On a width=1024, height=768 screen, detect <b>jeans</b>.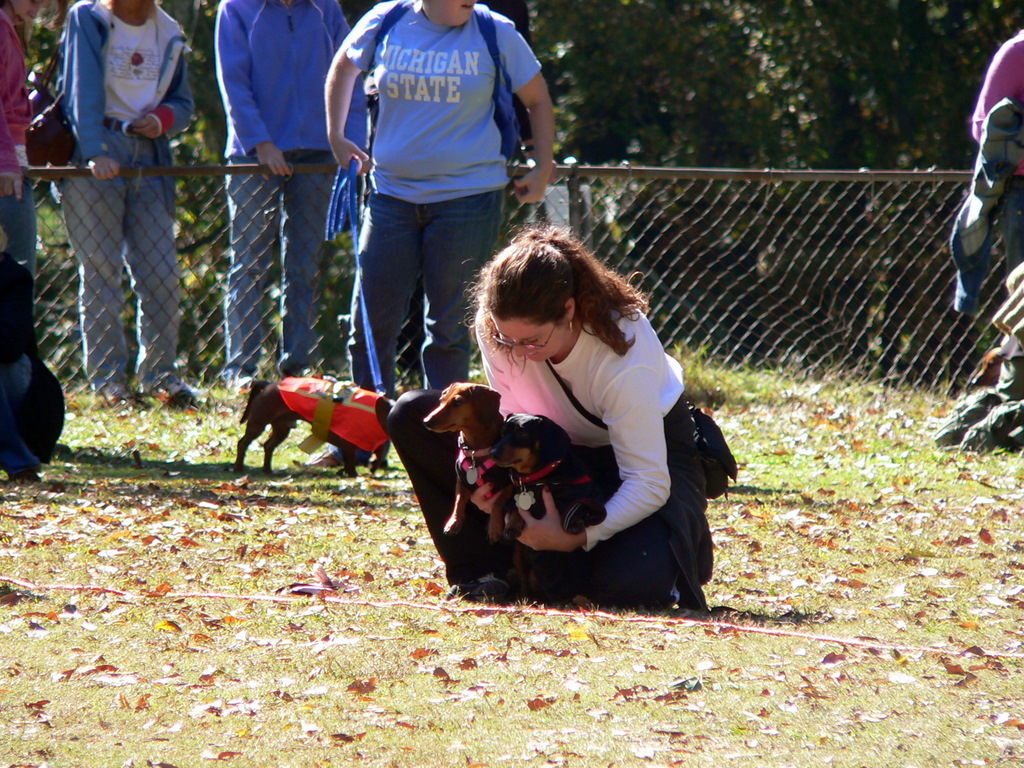
<box>218,149,341,382</box>.
